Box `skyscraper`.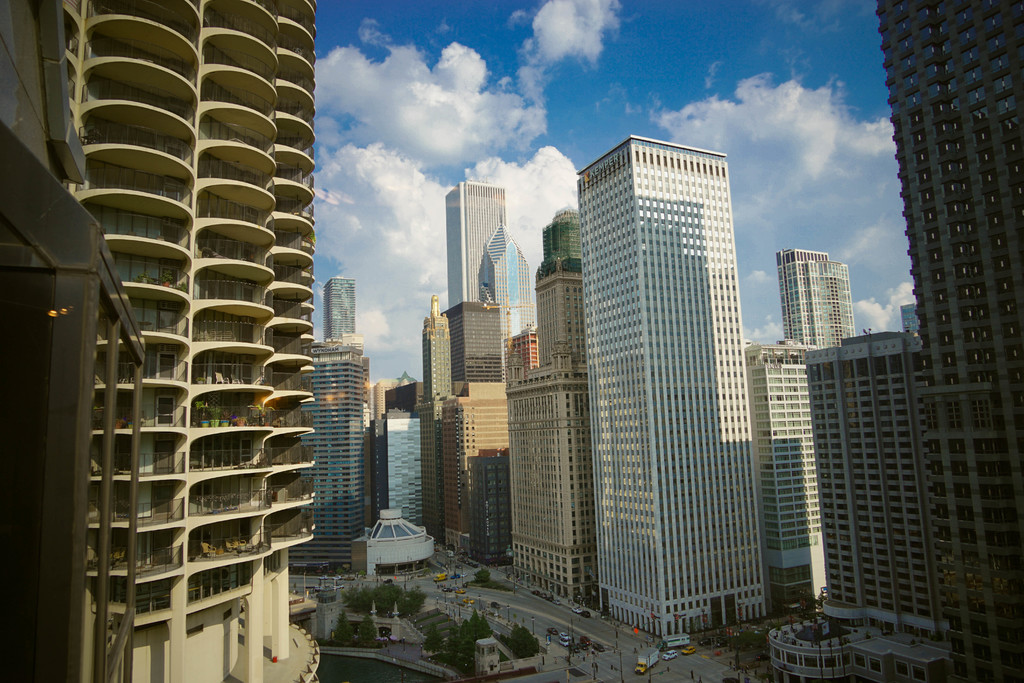
448/177/507/308.
